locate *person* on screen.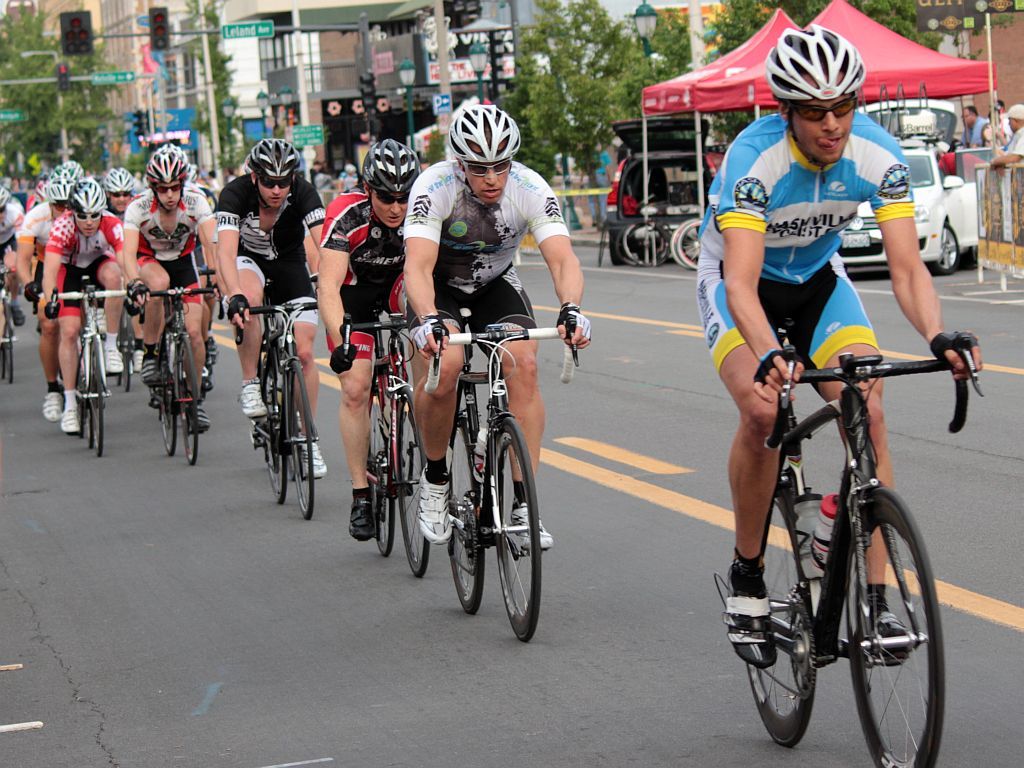
On screen at <box>953,101,994,164</box>.
